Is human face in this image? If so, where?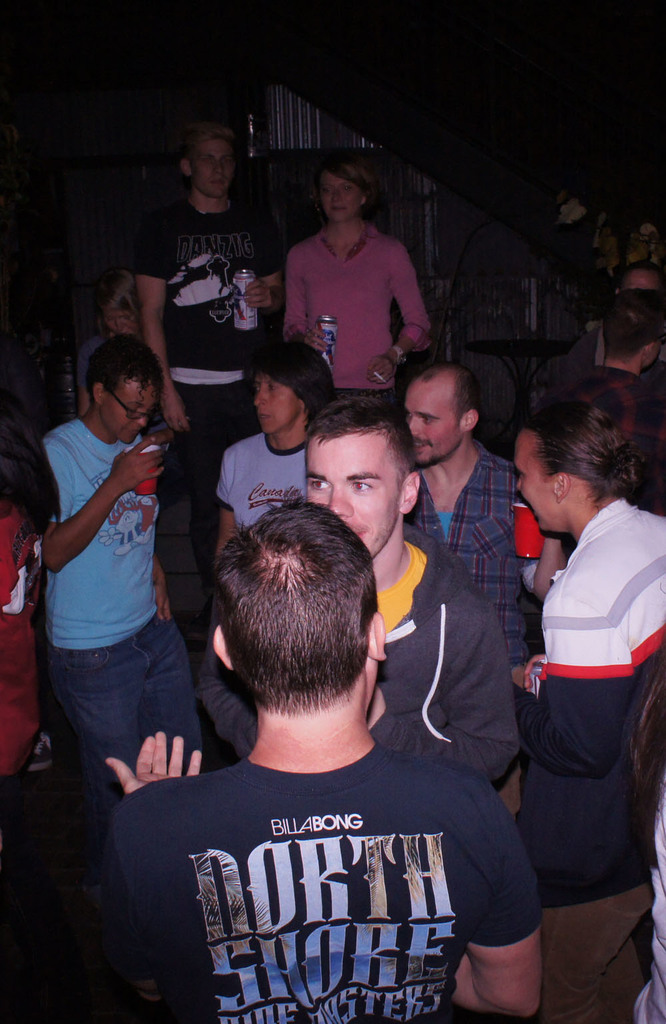
Yes, at region(306, 432, 402, 558).
